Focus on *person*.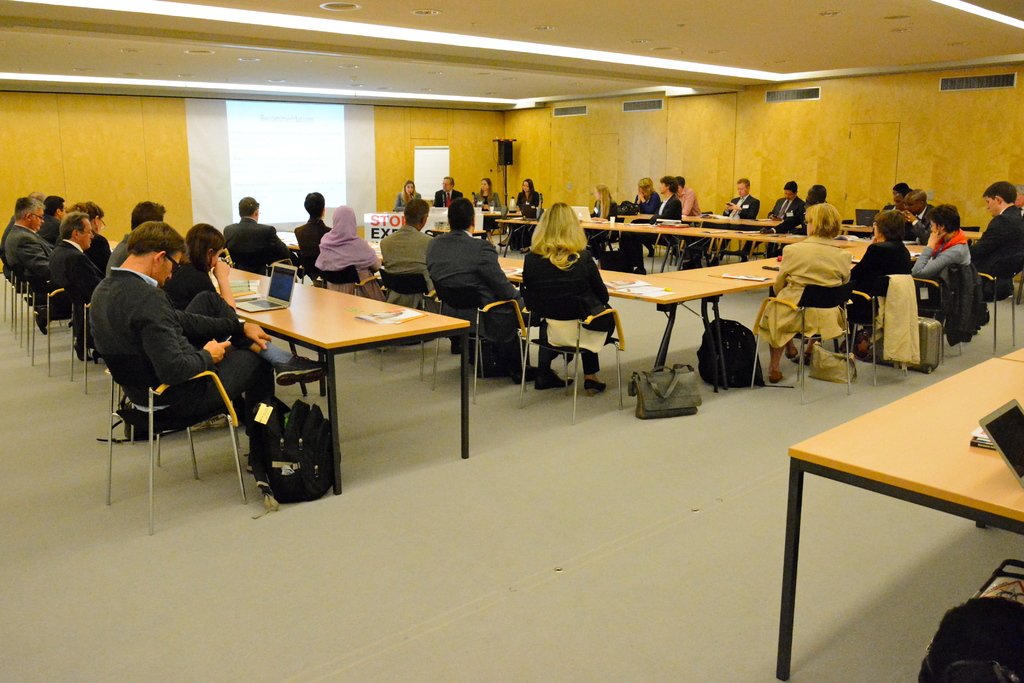
Focused at bbox=(381, 200, 433, 306).
